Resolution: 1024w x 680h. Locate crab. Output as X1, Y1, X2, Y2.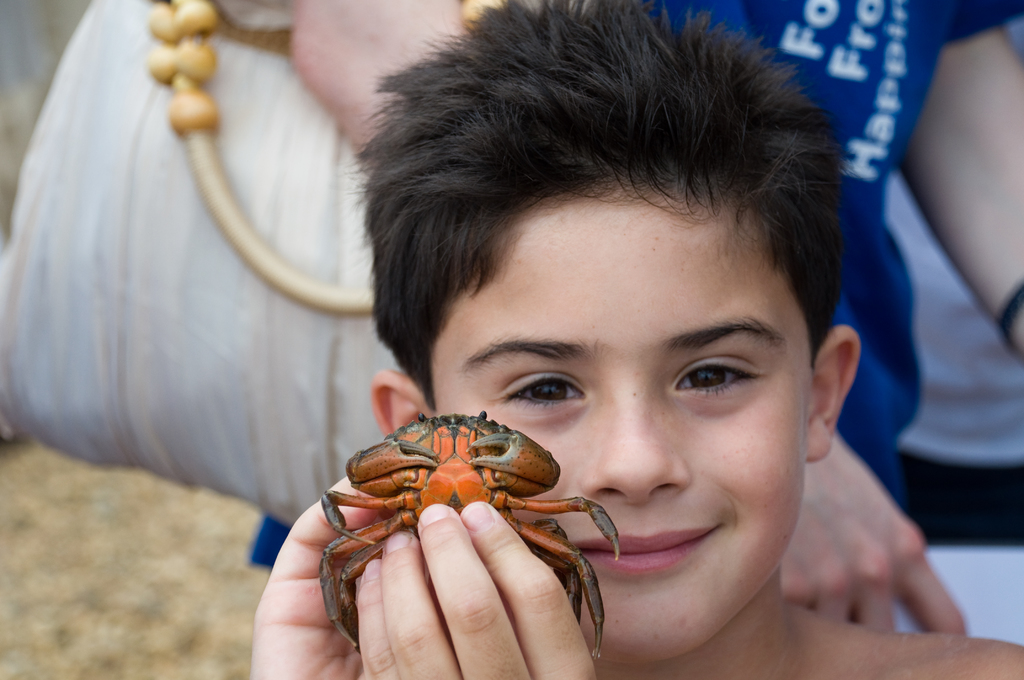
317, 405, 627, 660.
